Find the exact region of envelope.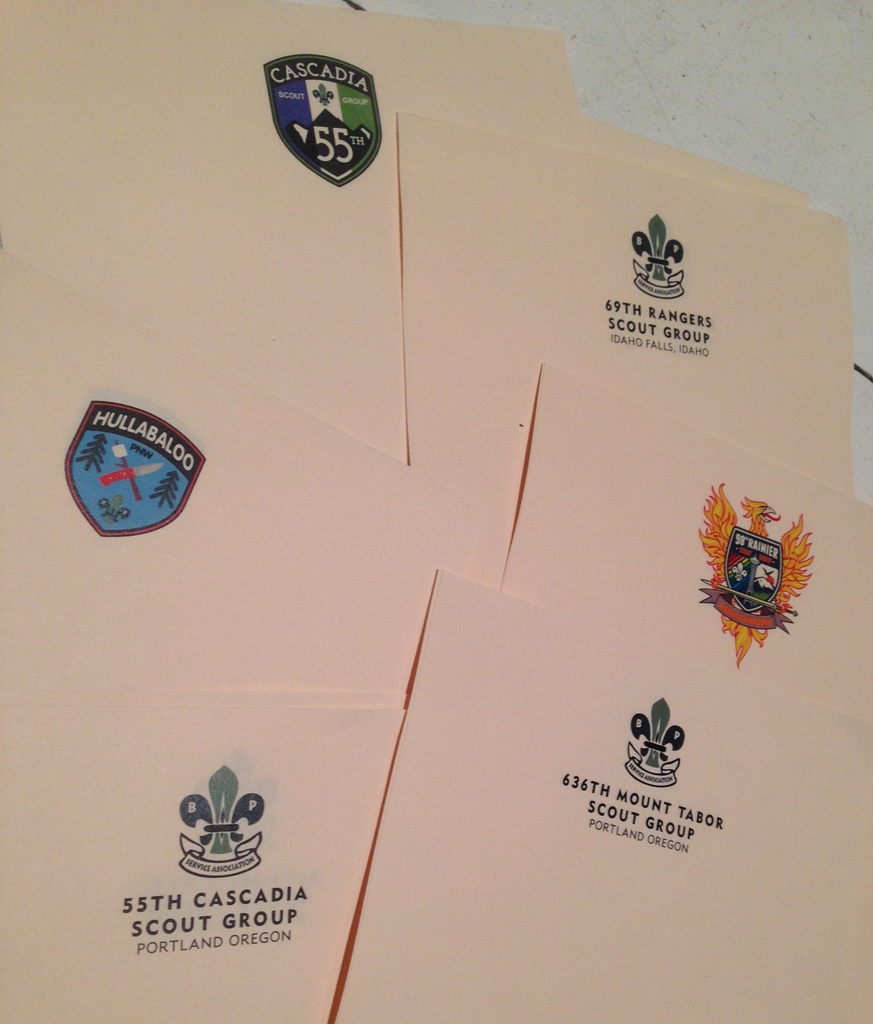
Exact region: <bbox>327, 569, 872, 1022</bbox>.
